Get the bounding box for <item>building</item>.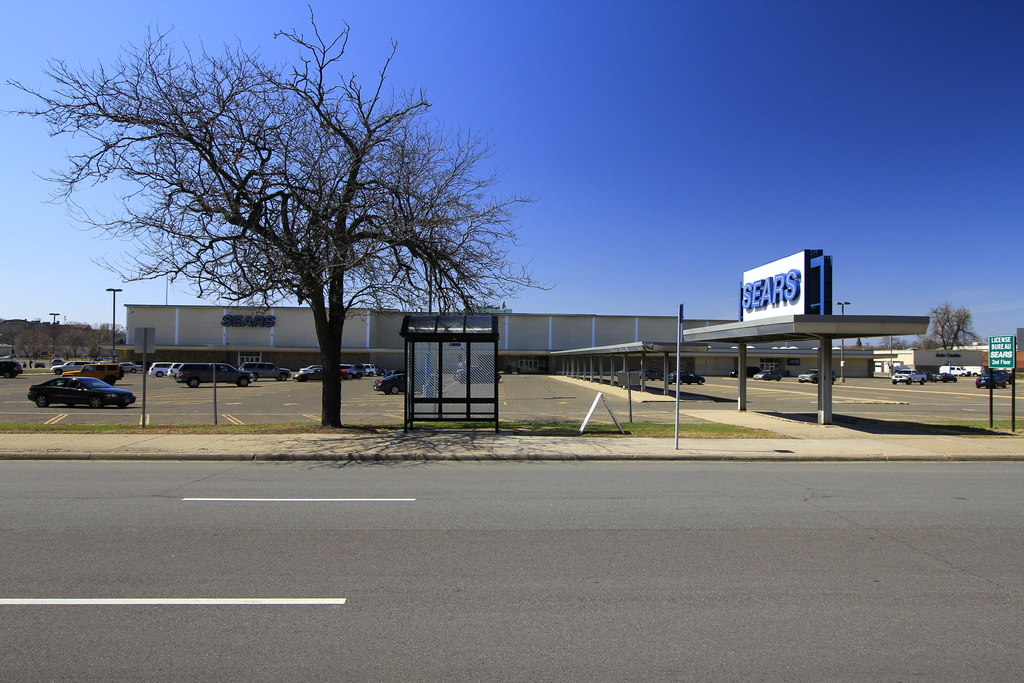
left=124, top=300, right=823, bottom=353.
